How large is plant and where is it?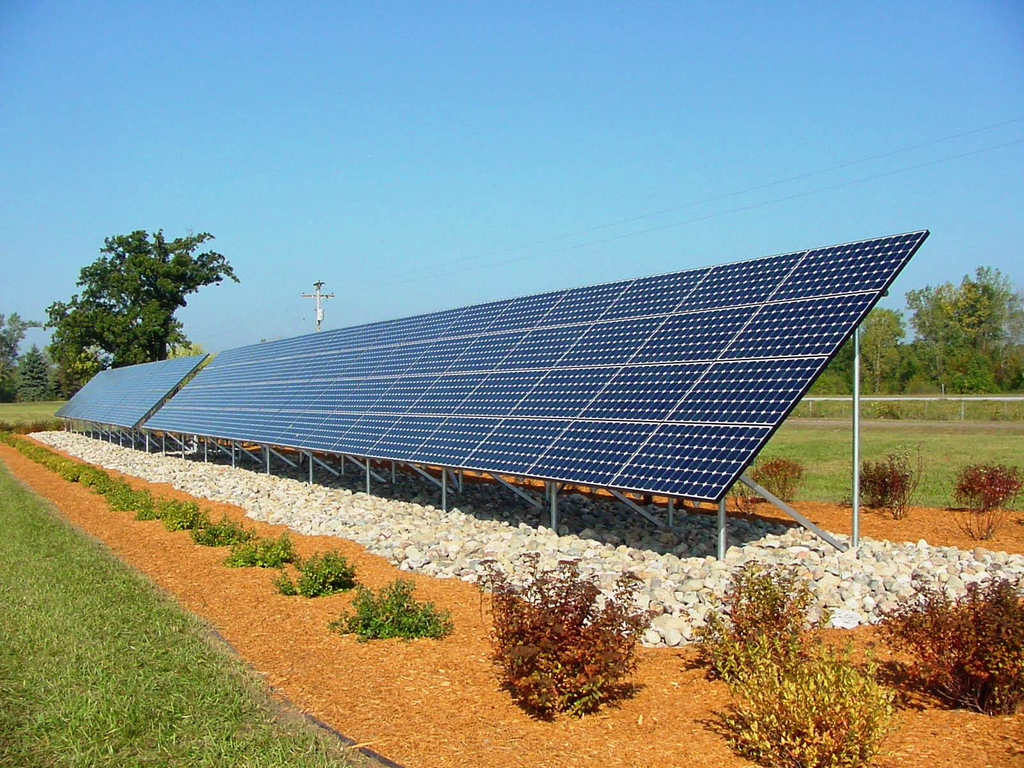
Bounding box: l=158, t=500, r=227, b=540.
